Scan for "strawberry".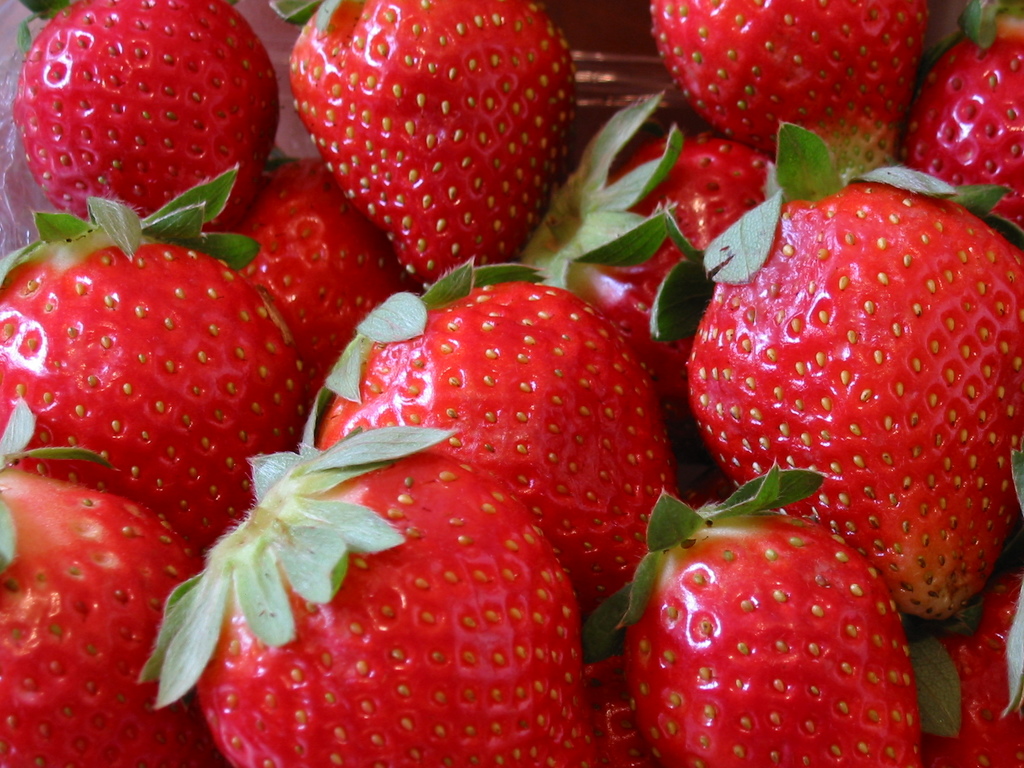
Scan result: 650/0/931/173.
